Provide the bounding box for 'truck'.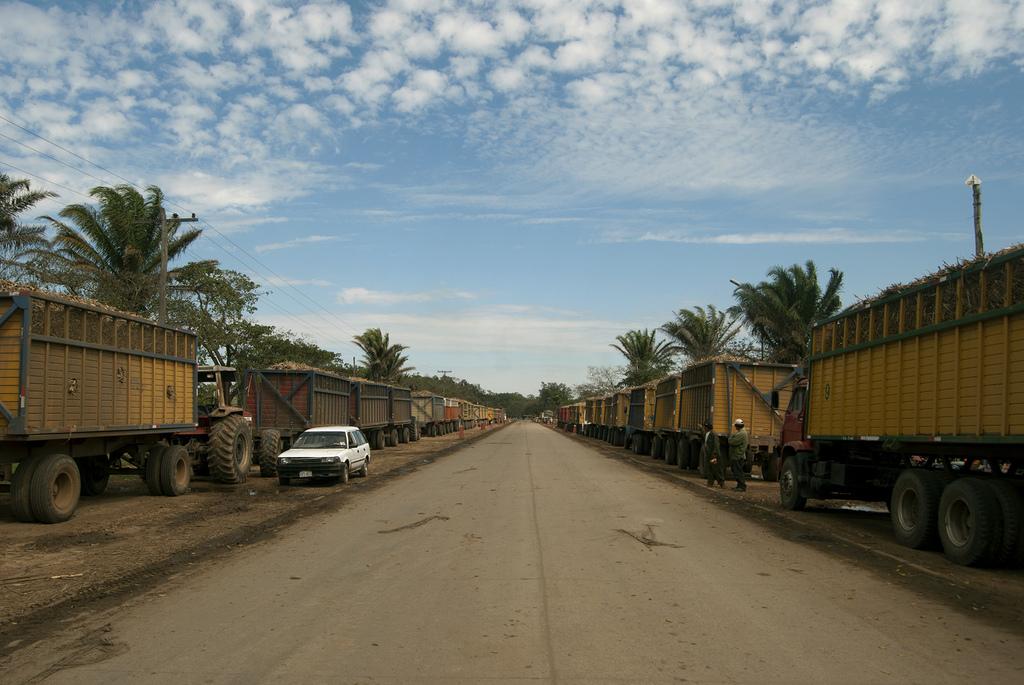
locate(401, 386, 451, 432).
